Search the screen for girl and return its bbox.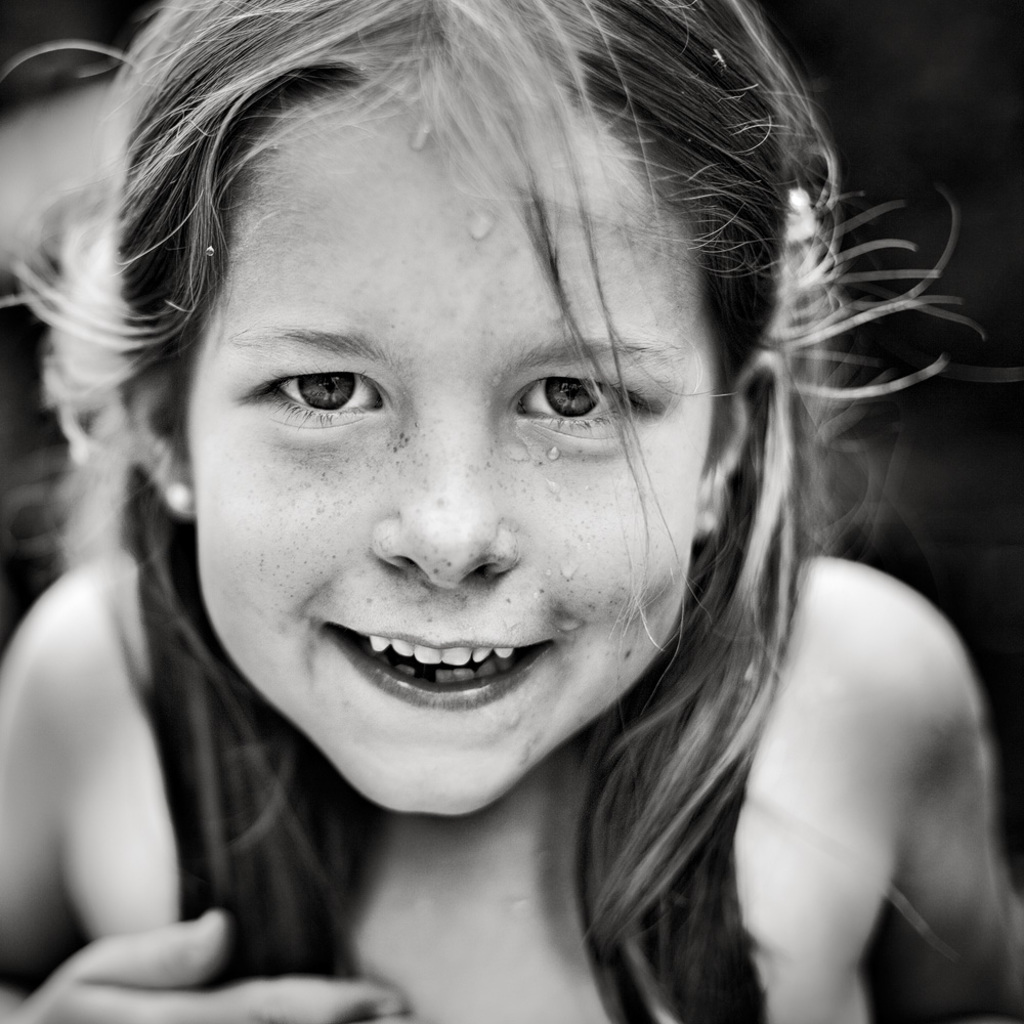
Found: 0 0 1023 1023.
